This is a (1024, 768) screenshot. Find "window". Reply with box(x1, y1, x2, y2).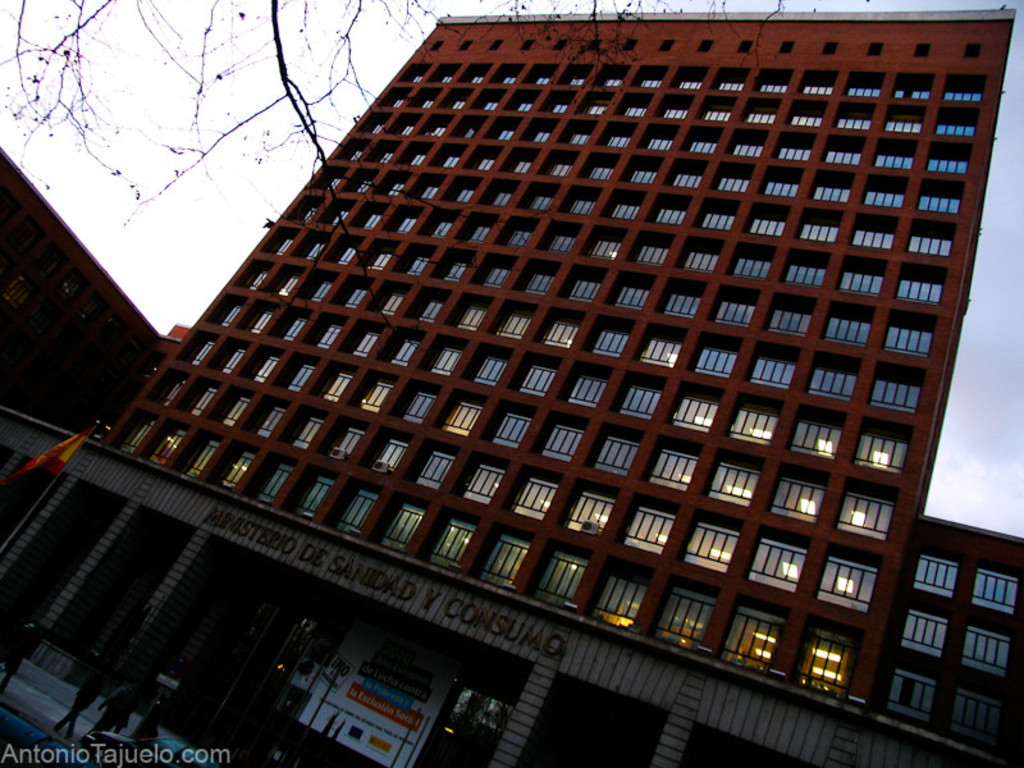
box(187, 383, 218, 413).
